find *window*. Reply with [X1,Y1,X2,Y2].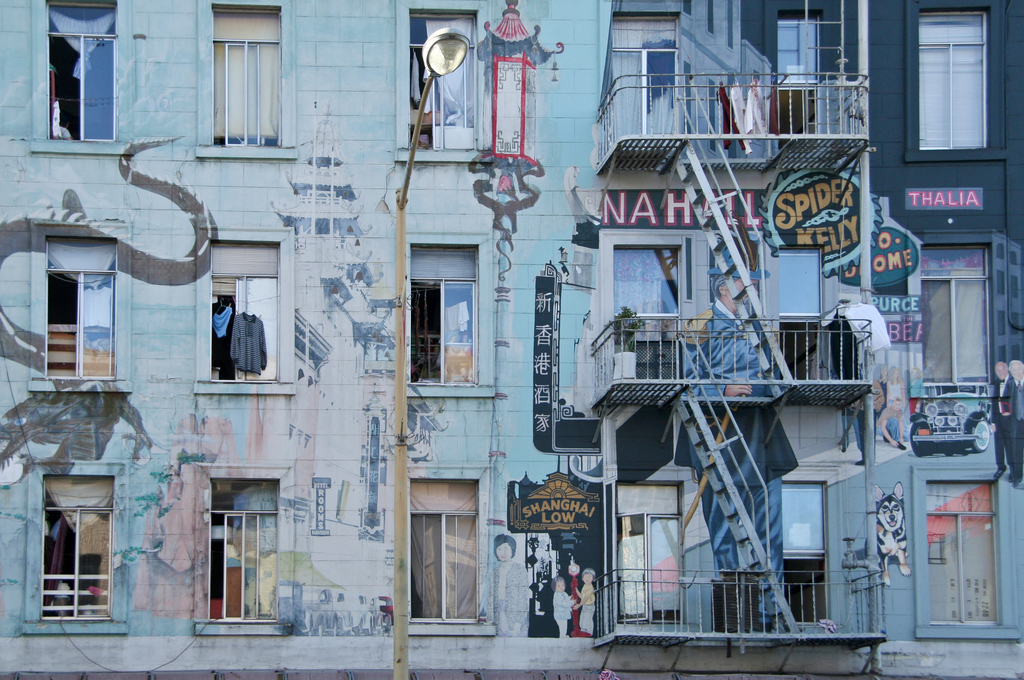
[395,476,489,632].
